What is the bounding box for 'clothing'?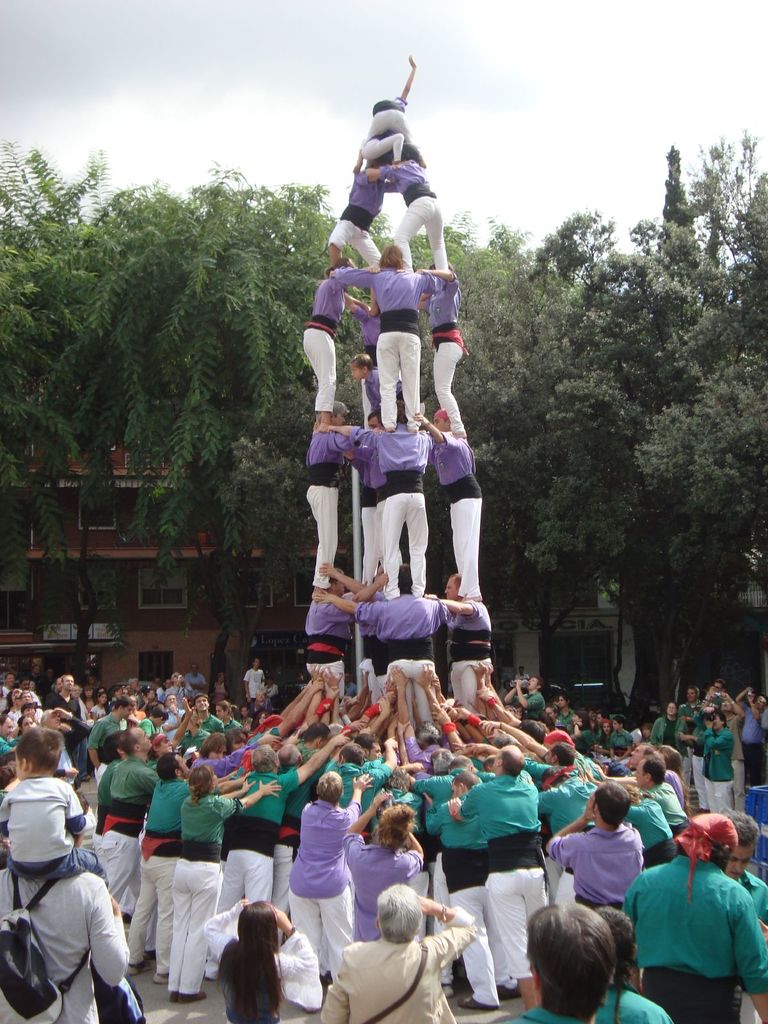
(x1=0, y1=861, x2=129, y2=1023).
